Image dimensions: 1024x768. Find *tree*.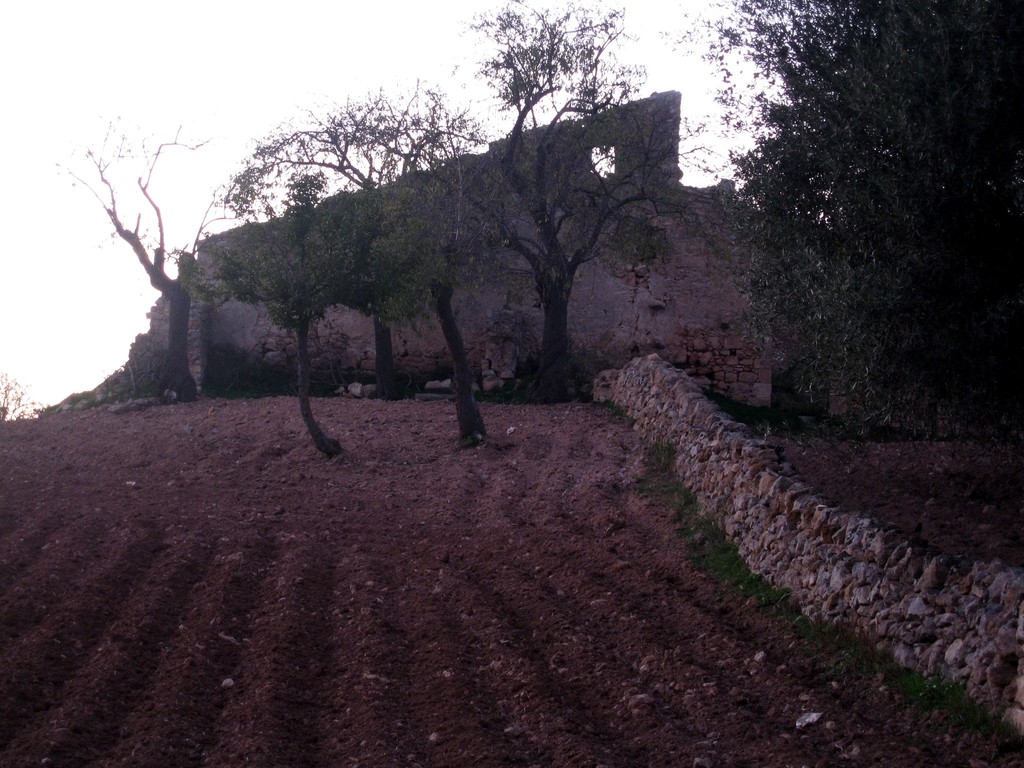
[42,108,318,404].
